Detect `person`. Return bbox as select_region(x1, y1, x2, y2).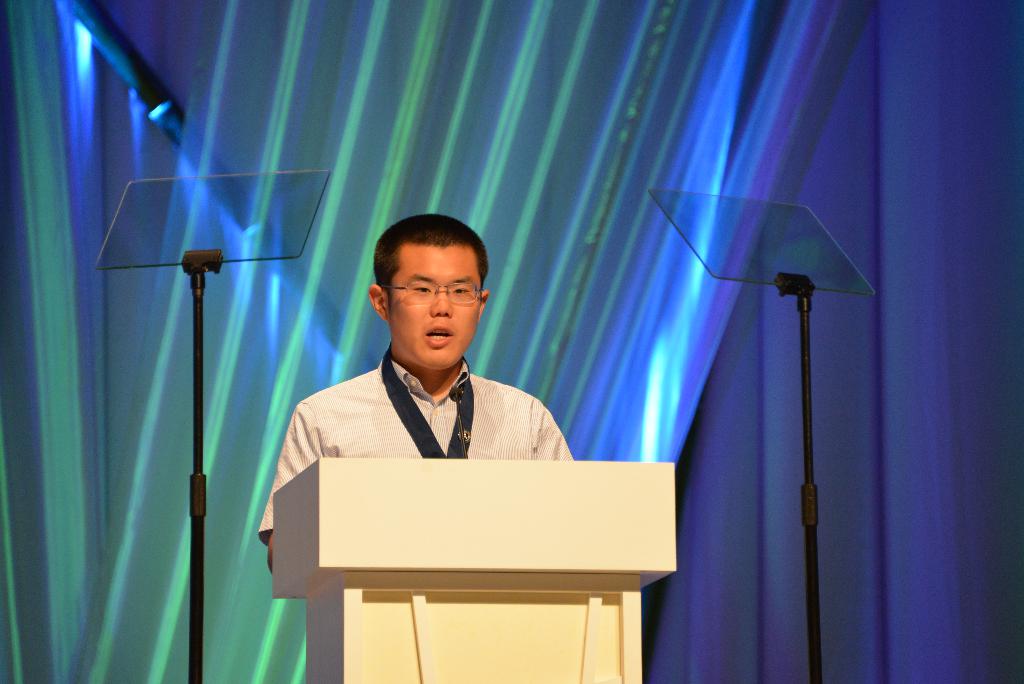
select_region(276, 213, 585, 566).
